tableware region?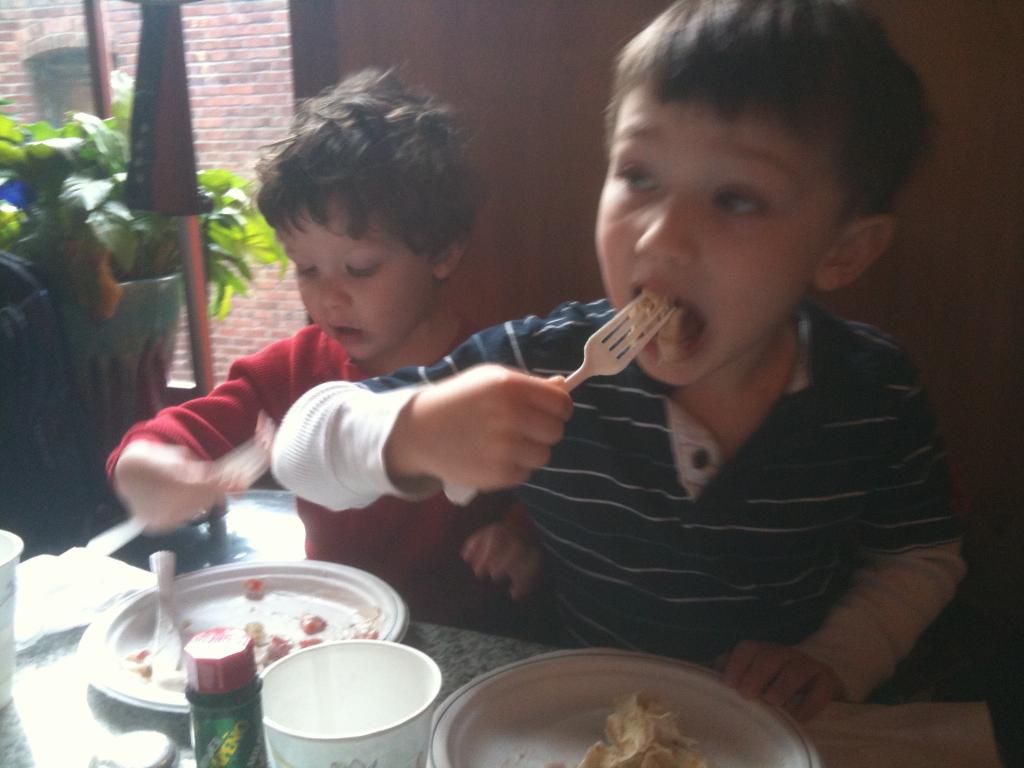
428/646/826/767
